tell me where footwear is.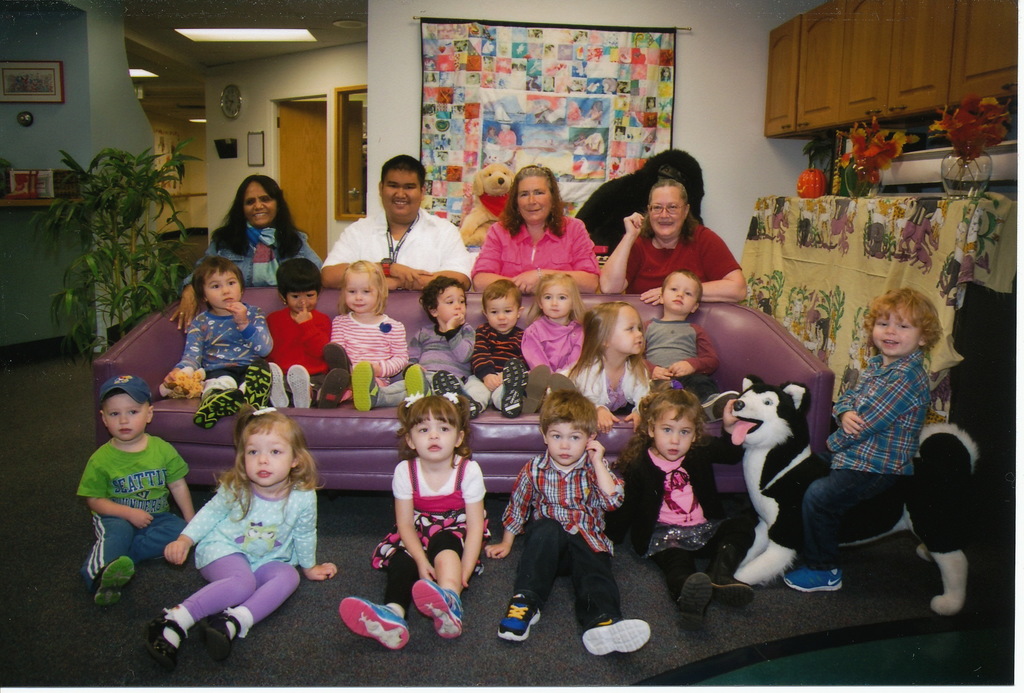
footwear is at (left=316, top=341, right=351, bottom=363).
